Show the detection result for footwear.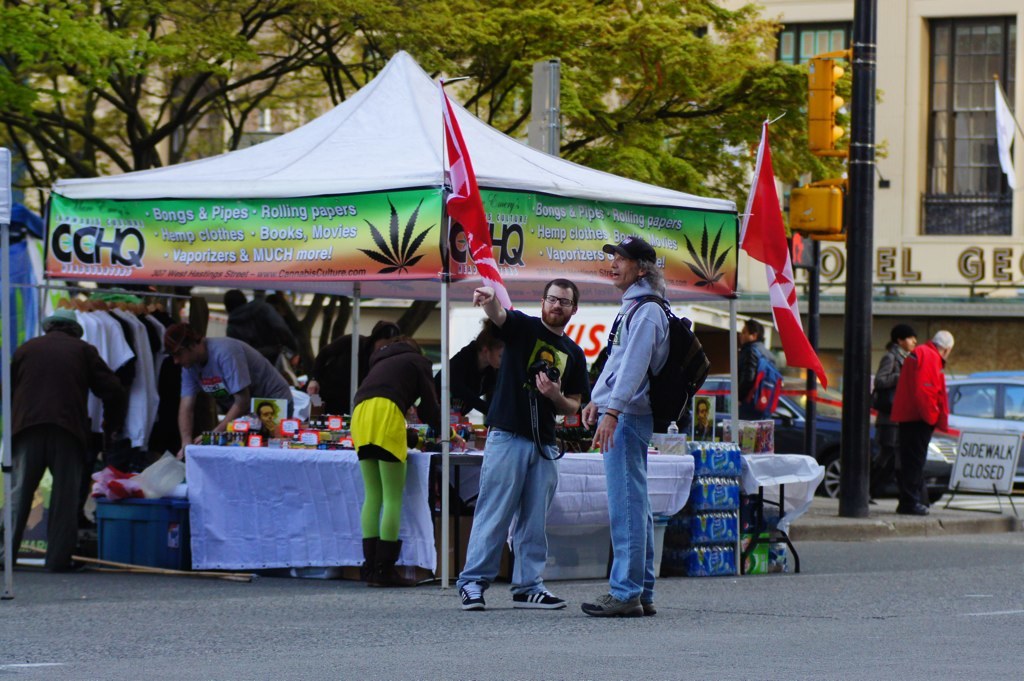
pyautogui.locateOnScreen(895, 502, 934, 517).
